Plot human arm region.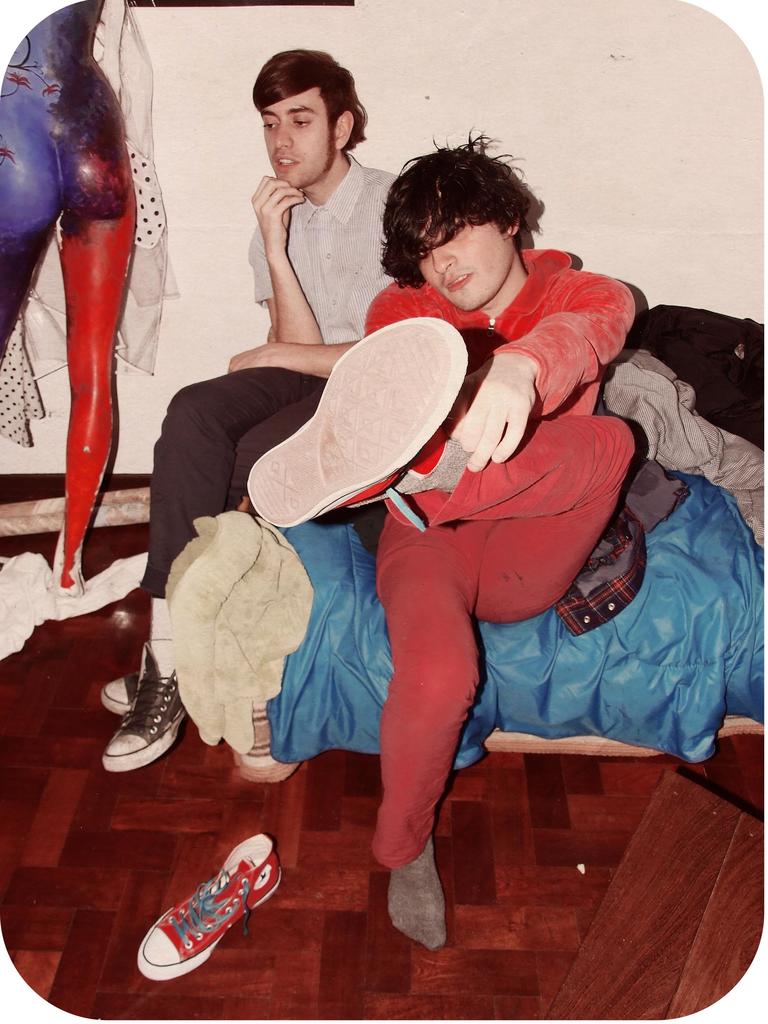
Plotted at 243 168 313 337.
